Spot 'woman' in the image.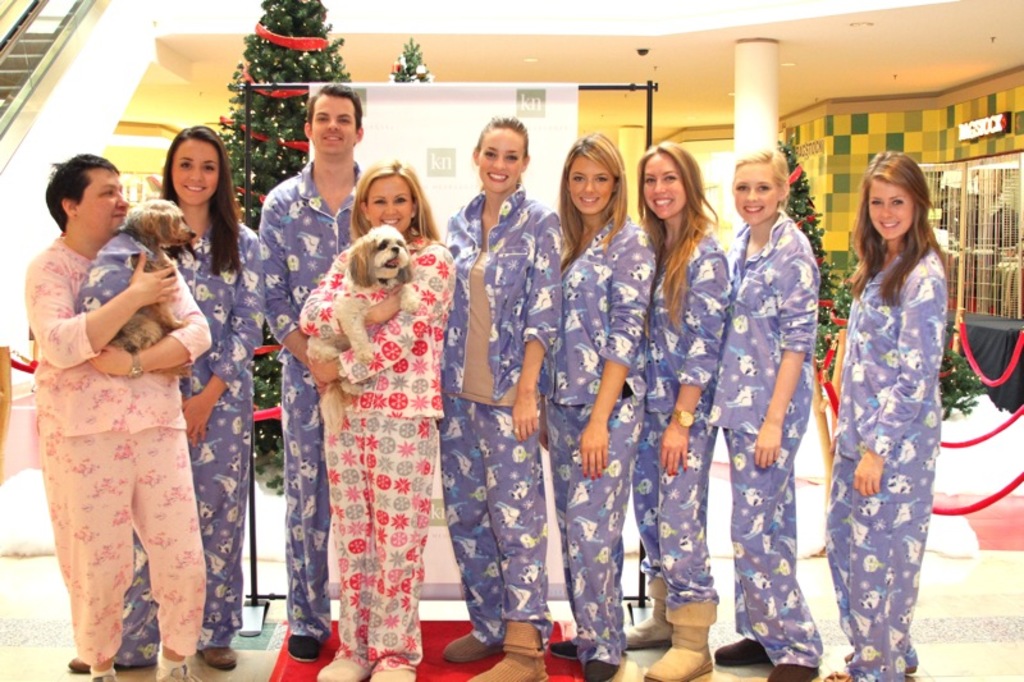
'woman' found at detection(32, 157, 209, 681).
